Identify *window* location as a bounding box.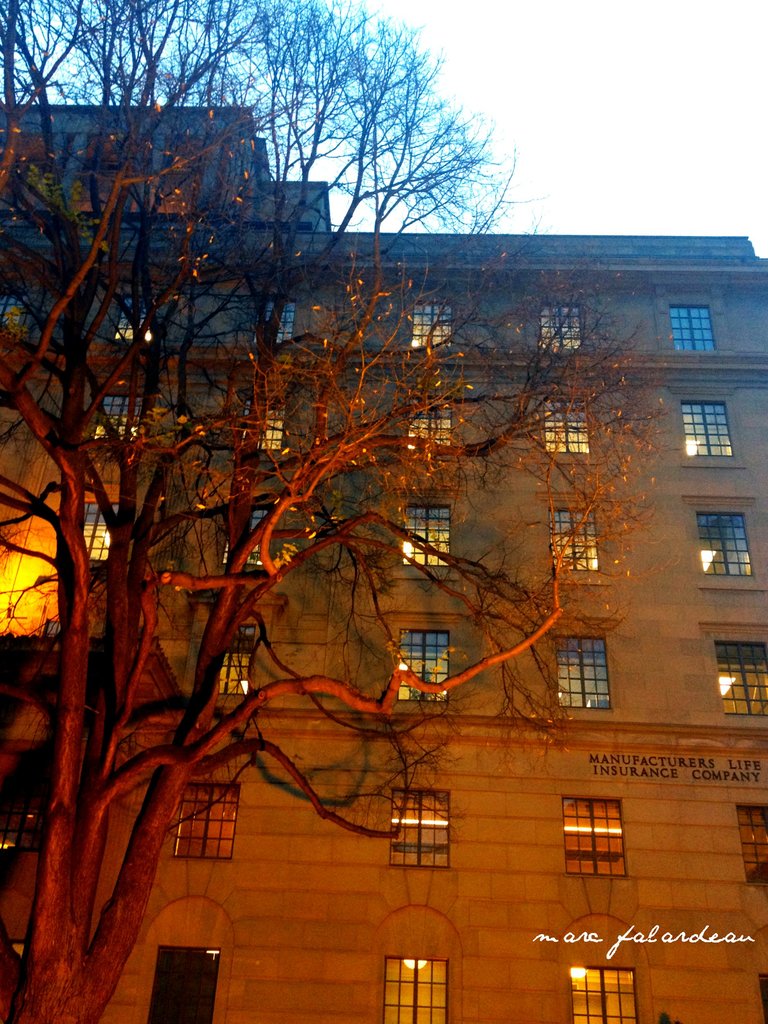
[410, 409, 449, 445].
